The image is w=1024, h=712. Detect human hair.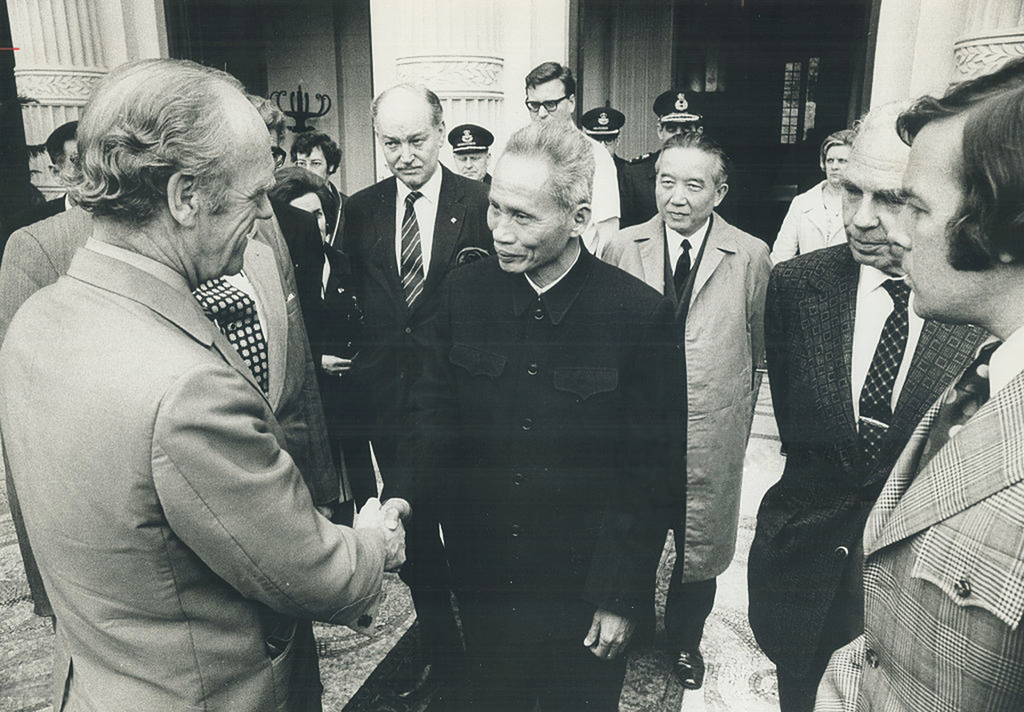
Detection: [x1=47, y1=115, x2=80, y2=169].
